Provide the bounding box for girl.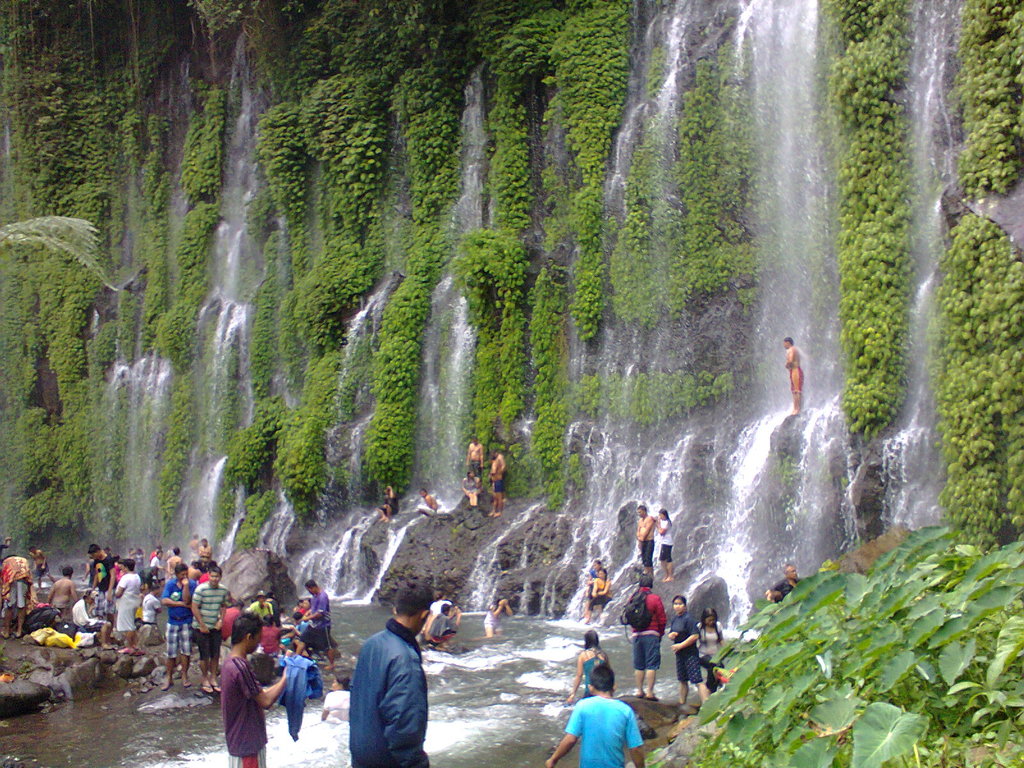
bbox(653, 508, 673, 580).
